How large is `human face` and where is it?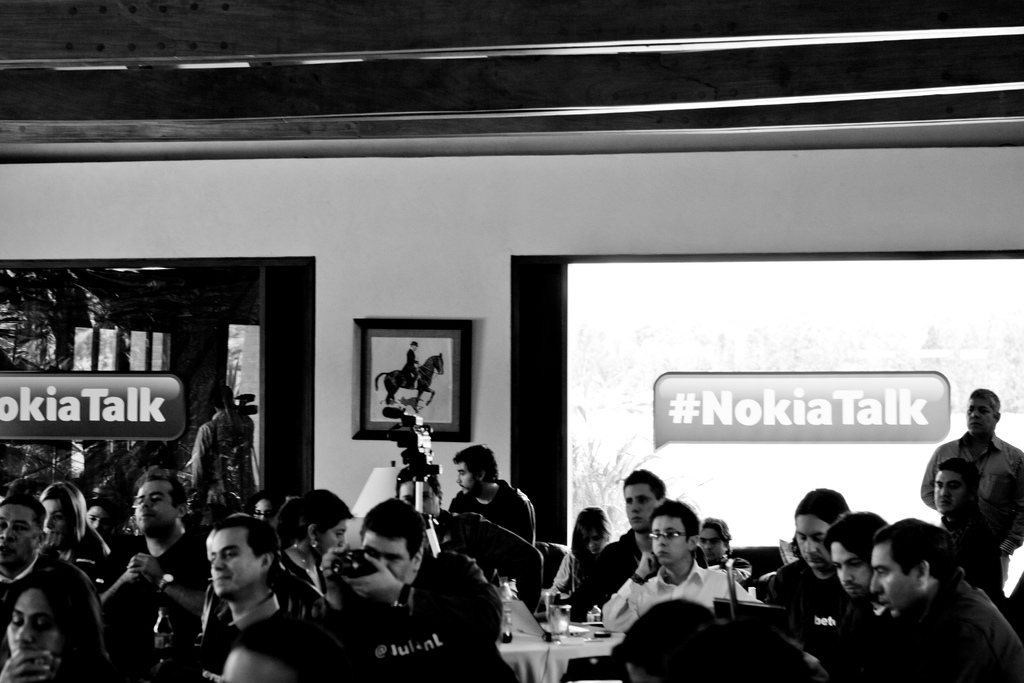
Bounding box: [966,395,988,429].
